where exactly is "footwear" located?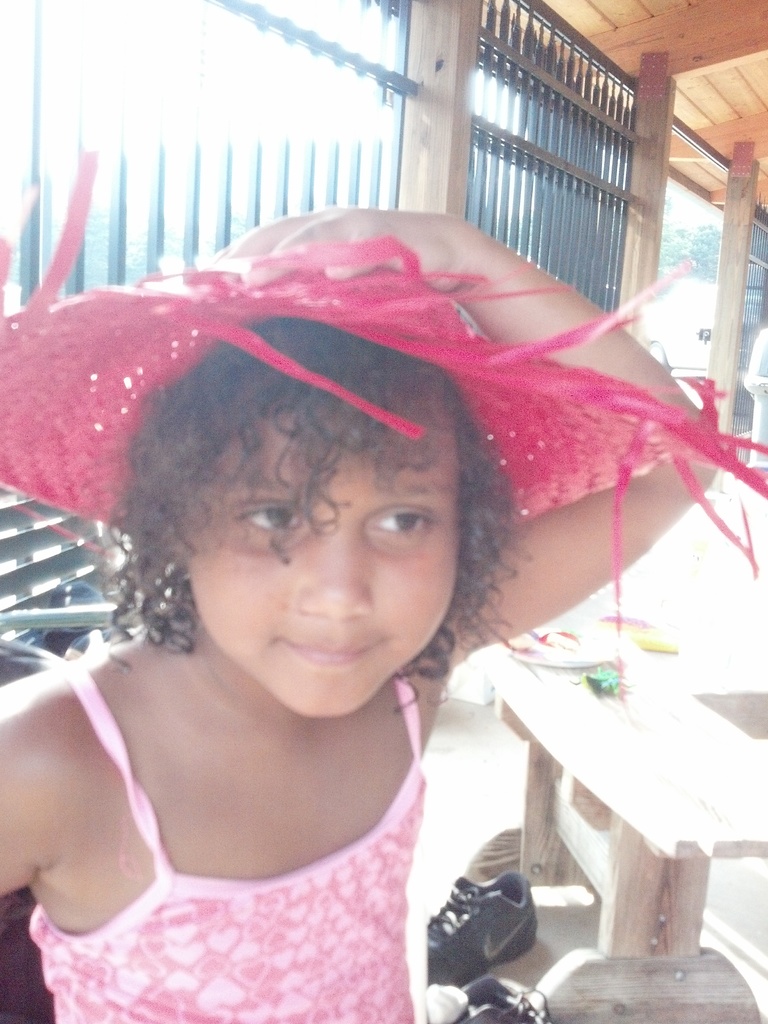
Its bounding box is [413, 872, 540, 987].
